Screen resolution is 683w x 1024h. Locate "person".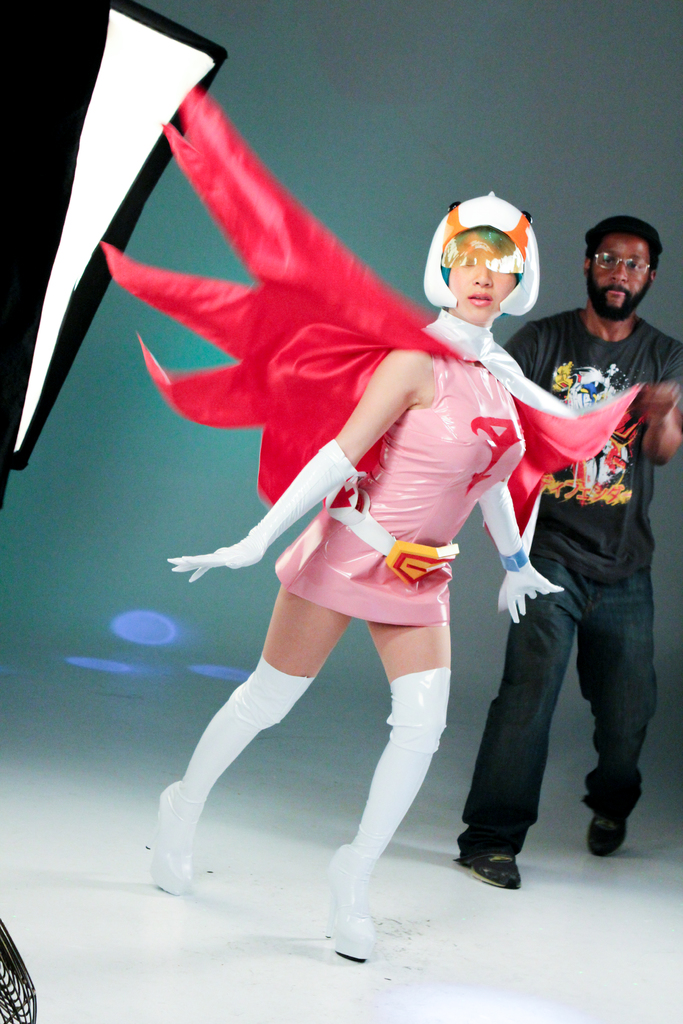
482,211,682,886.
